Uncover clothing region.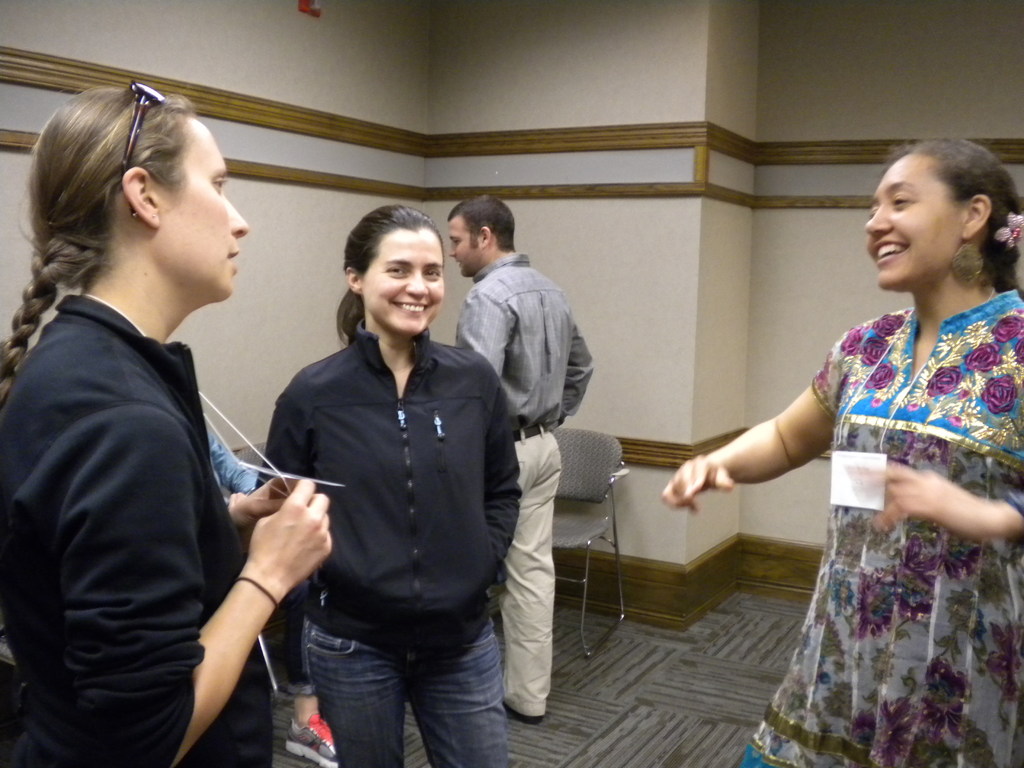
Uncovered: locate(253, 316, 520, 767).
